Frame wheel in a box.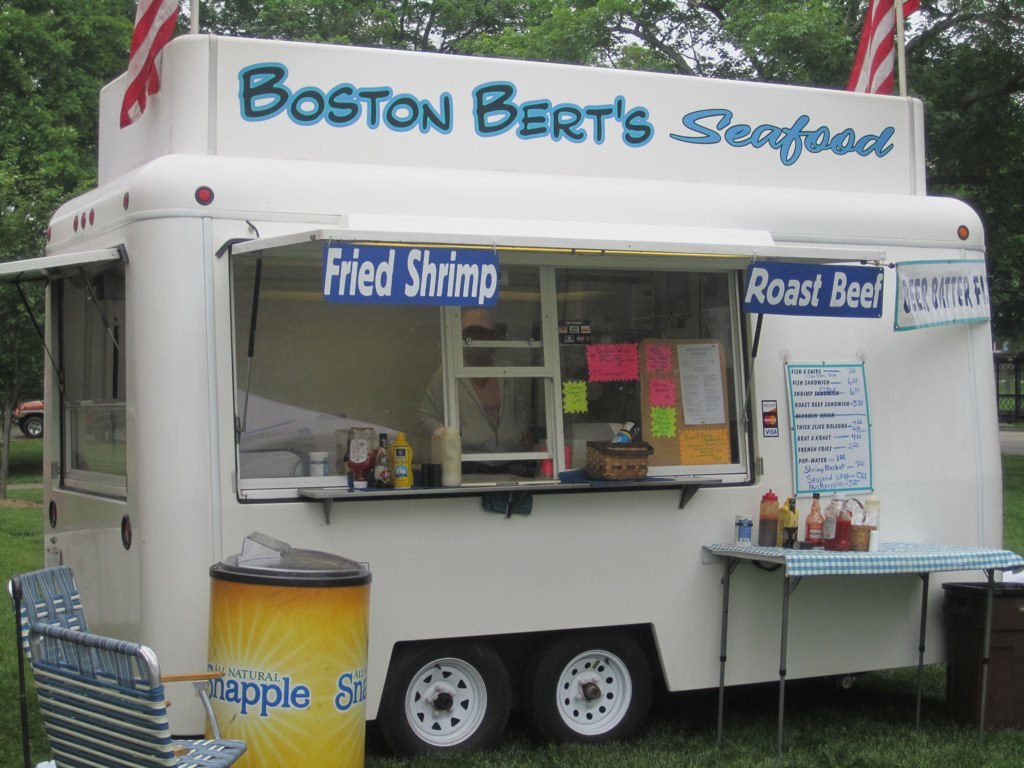
BBox(20, 414, 47, 436).
